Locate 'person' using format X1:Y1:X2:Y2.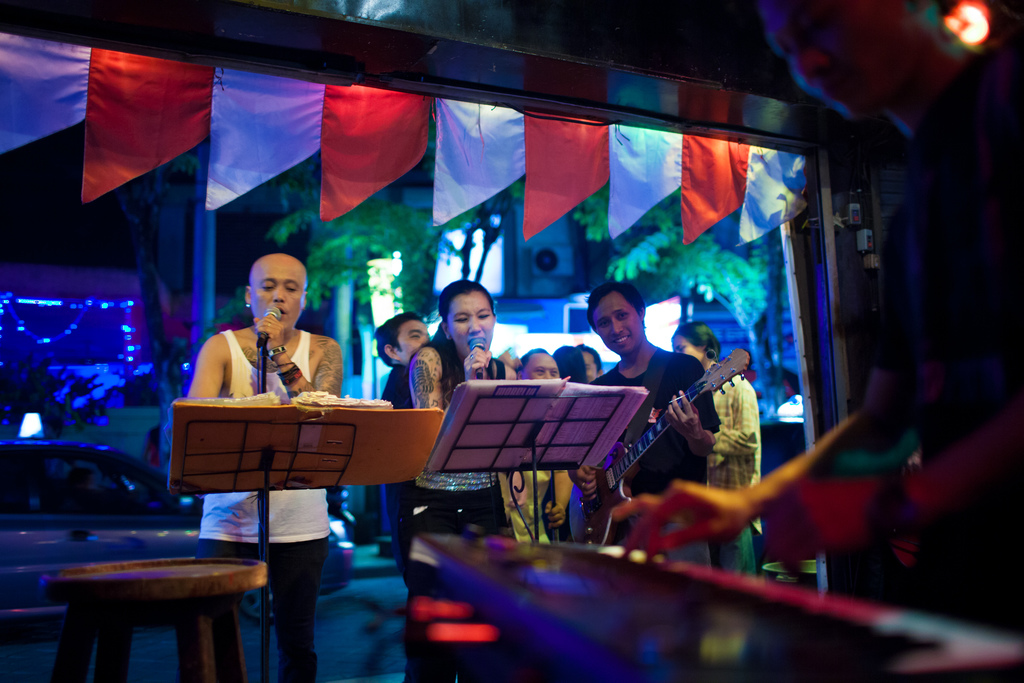
527:344:578:541.
